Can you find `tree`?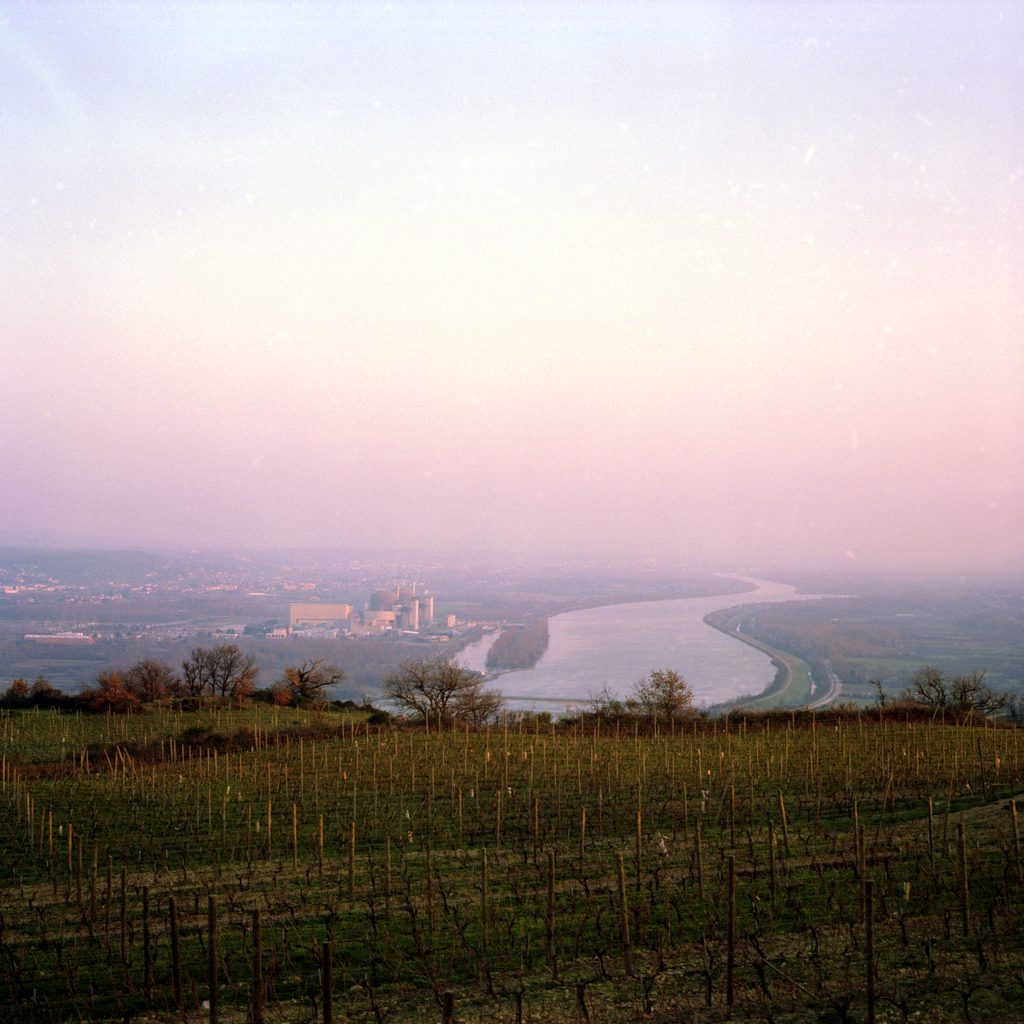
Yes, bounding box: 631 662 691 718.
